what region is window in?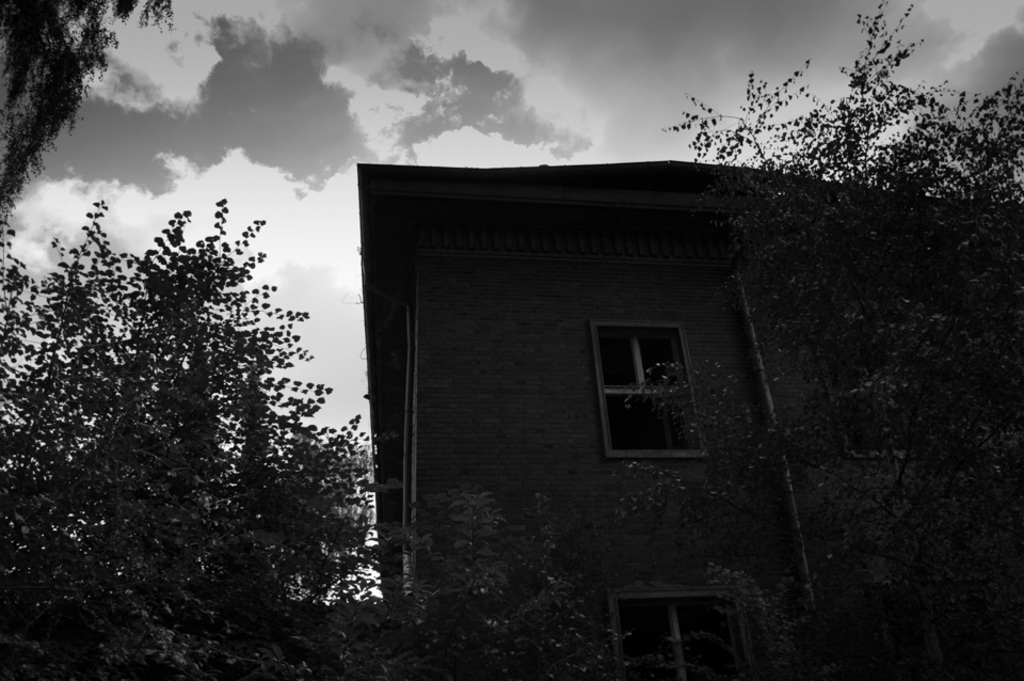
left=595, top=319, right=708, bottom=463.
